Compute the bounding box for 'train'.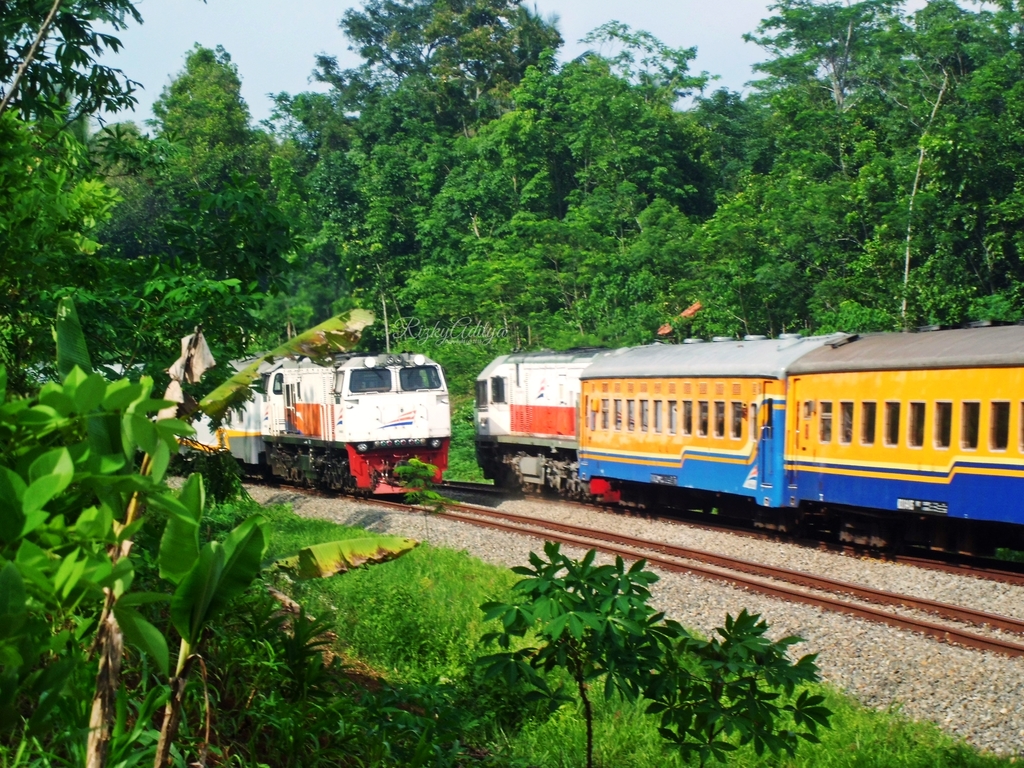
[x1=33, y1=296, x2=451, y2=495].
